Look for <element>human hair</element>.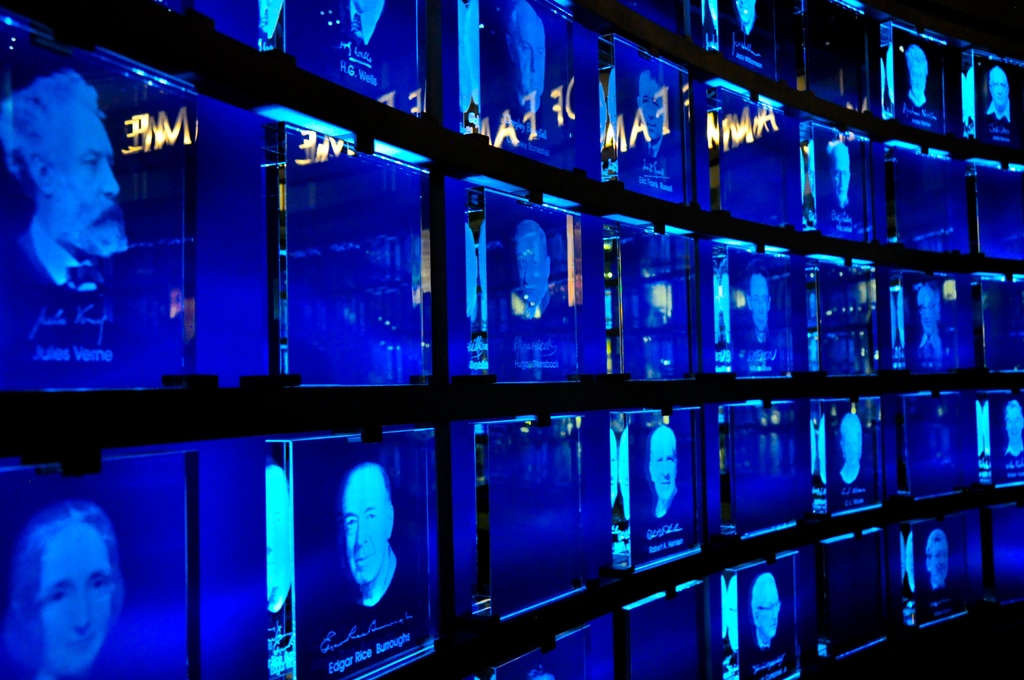
Found: (828,139,847,160).
